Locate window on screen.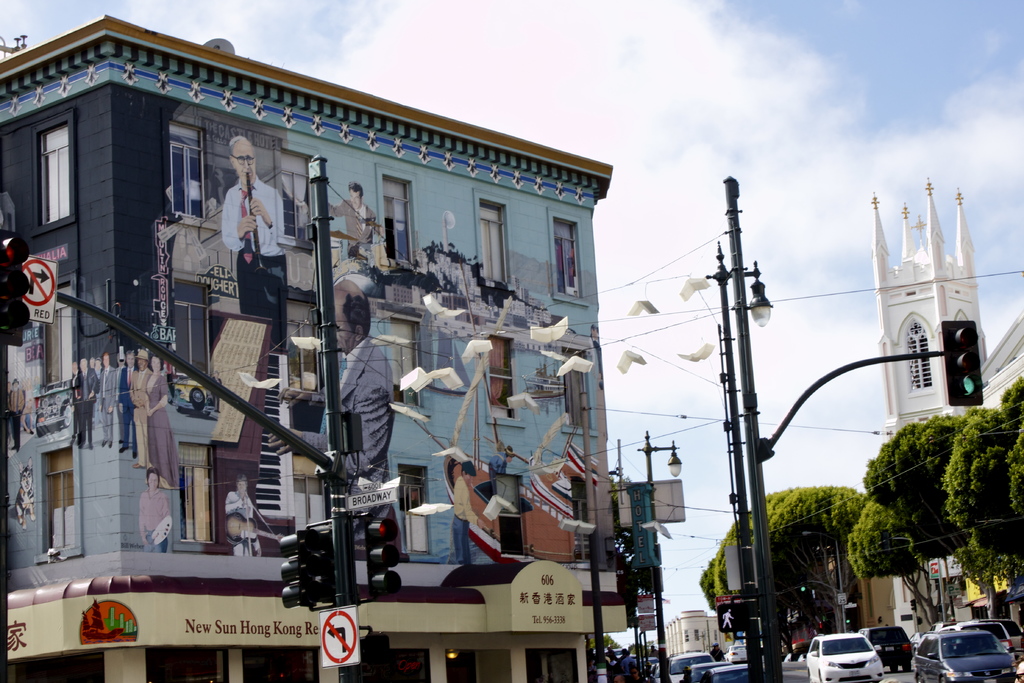
On screen at x1=481, y1=200, x2=504, y2=284.
